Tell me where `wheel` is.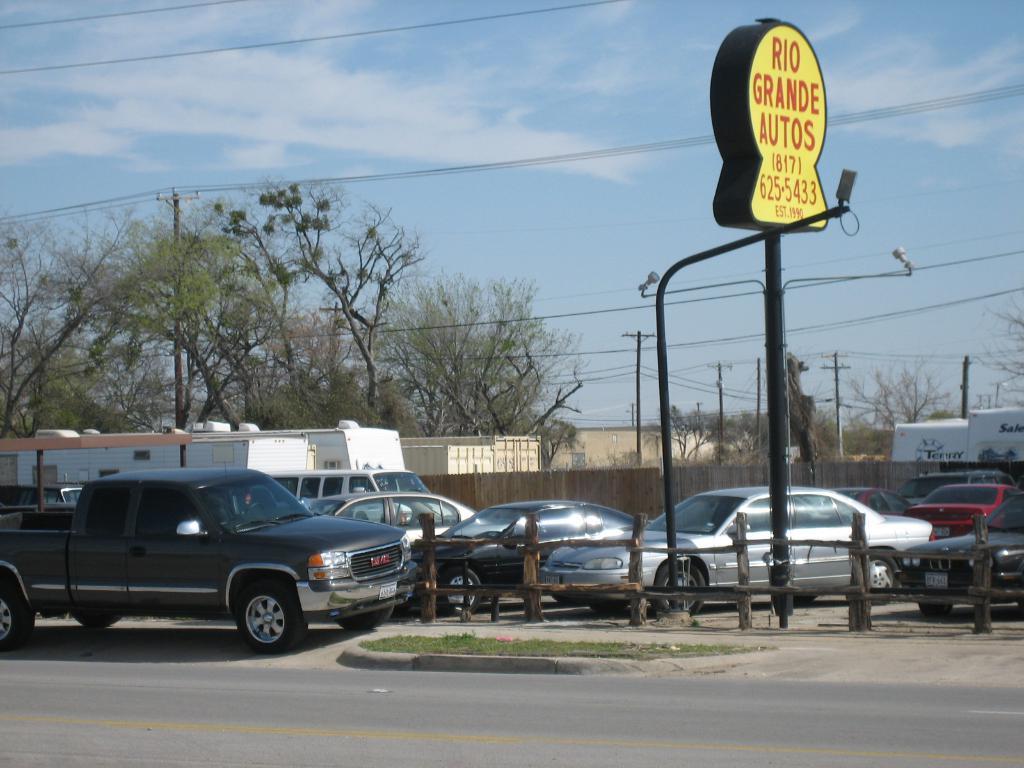
`wheel` is at select_region(429, 566, 480, 615).
